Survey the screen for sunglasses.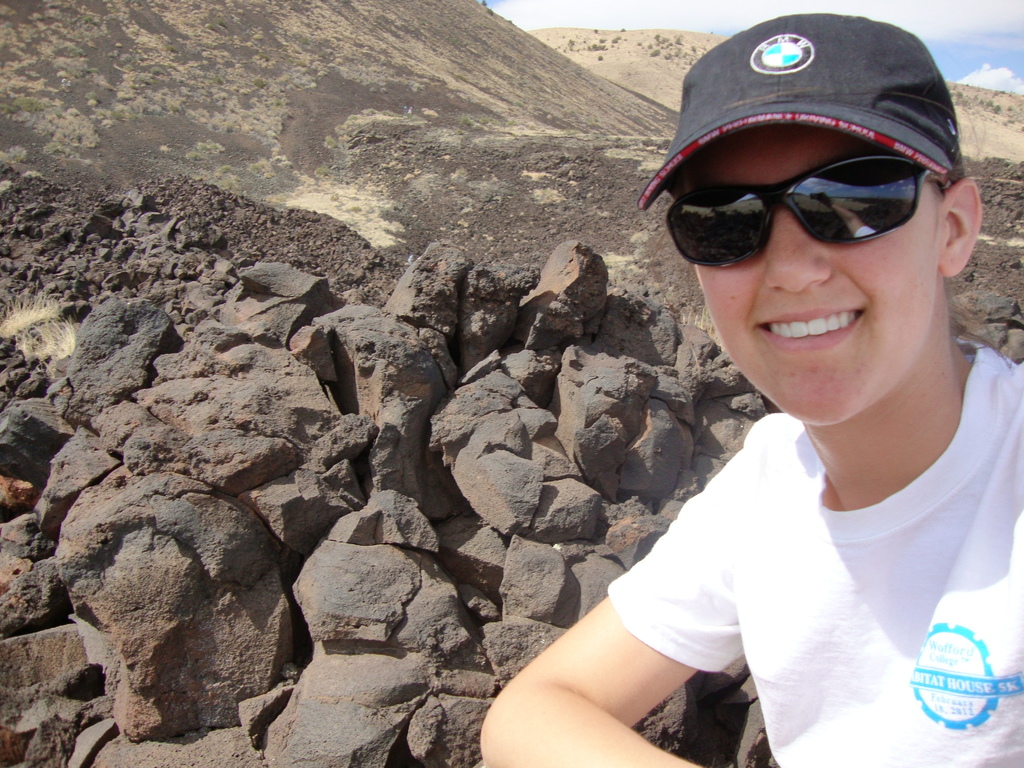
Survey found: 655/143/956/271.
